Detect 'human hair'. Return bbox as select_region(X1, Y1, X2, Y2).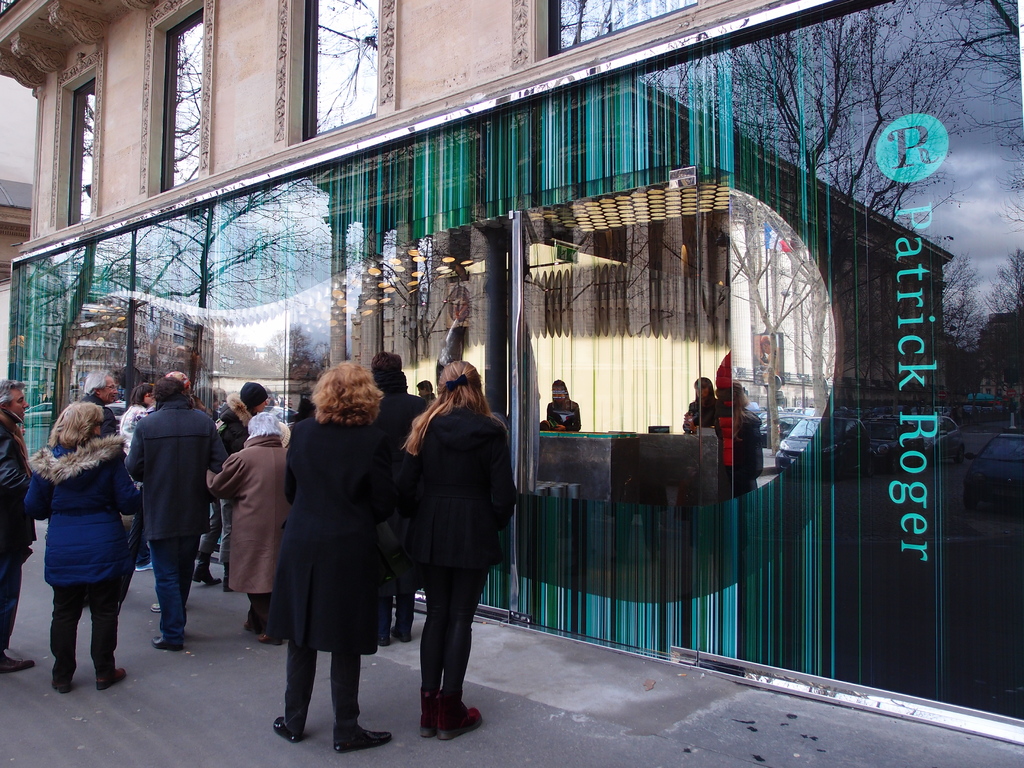
select_region(300, 361, 380, 447).
